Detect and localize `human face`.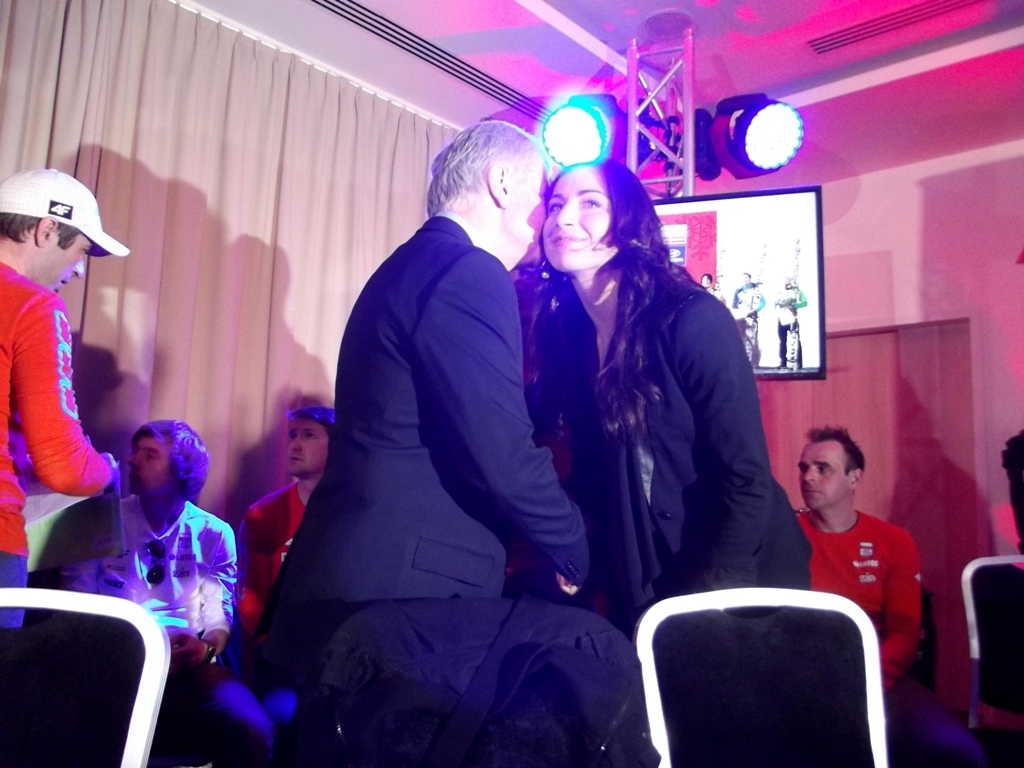
Localized at (left=545, top=159, right=617, bottom=267).
